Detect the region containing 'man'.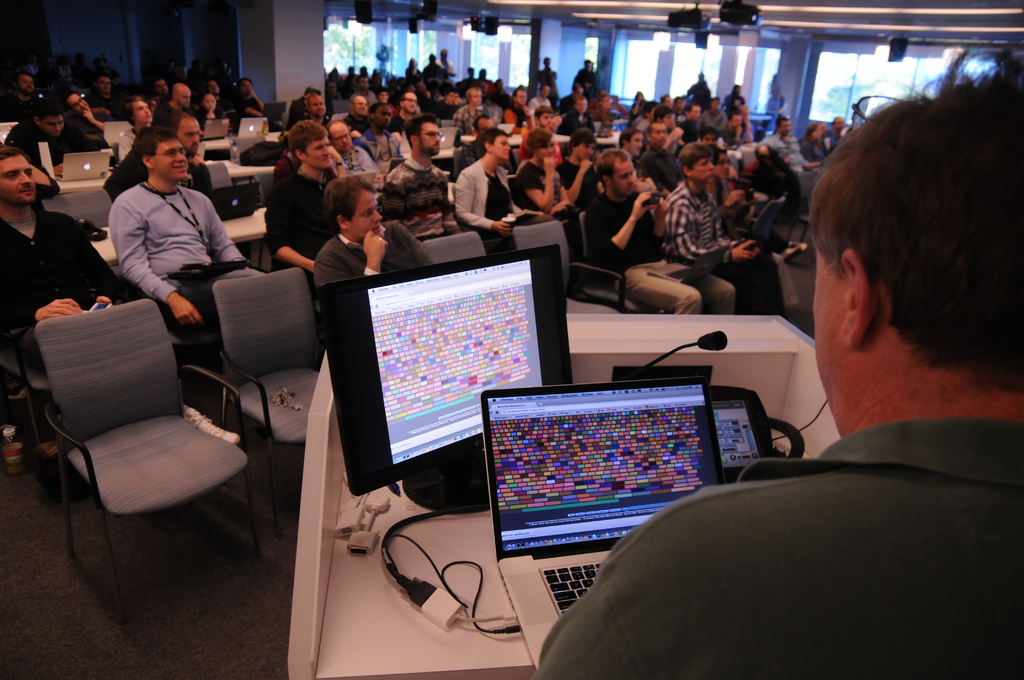
detection(767, 114, 820, 191).
